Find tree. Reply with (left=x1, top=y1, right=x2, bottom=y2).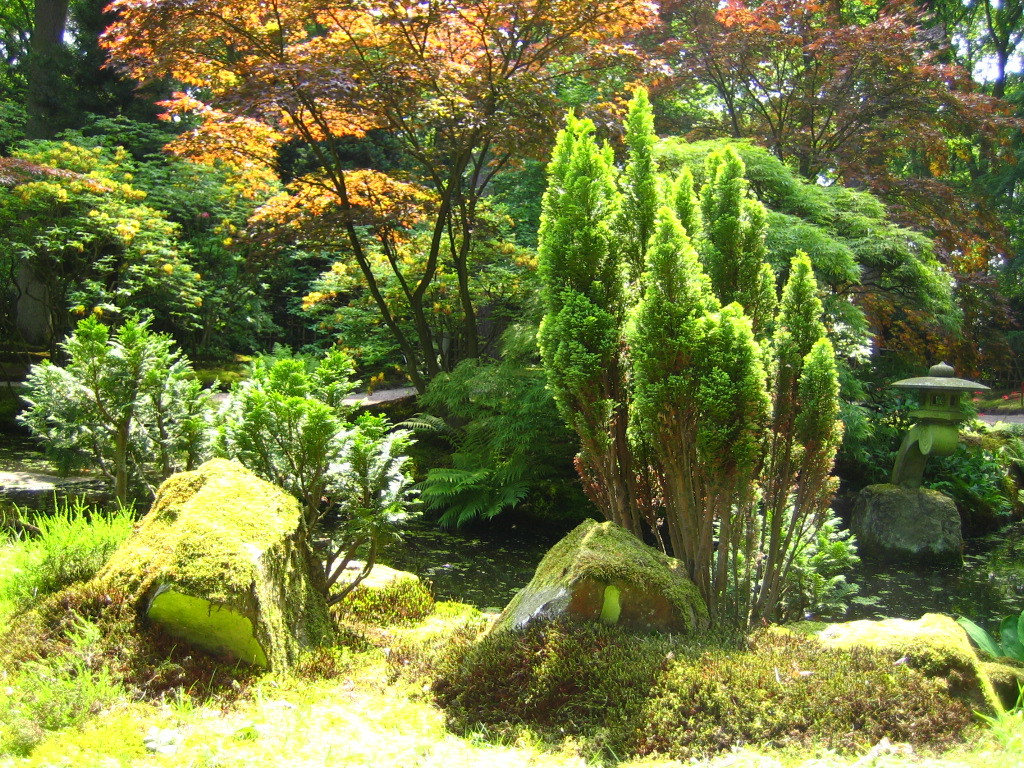
(left=98, top=0, right=661, bottom=393).
